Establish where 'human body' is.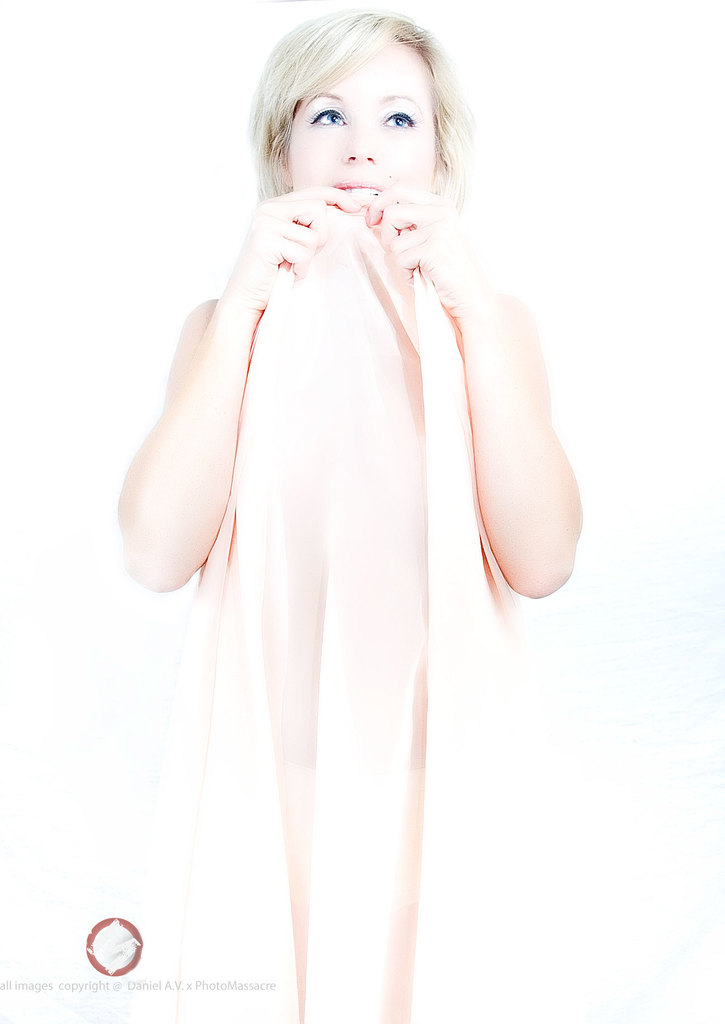
Established at detection(111, 3, 583, 1022).
